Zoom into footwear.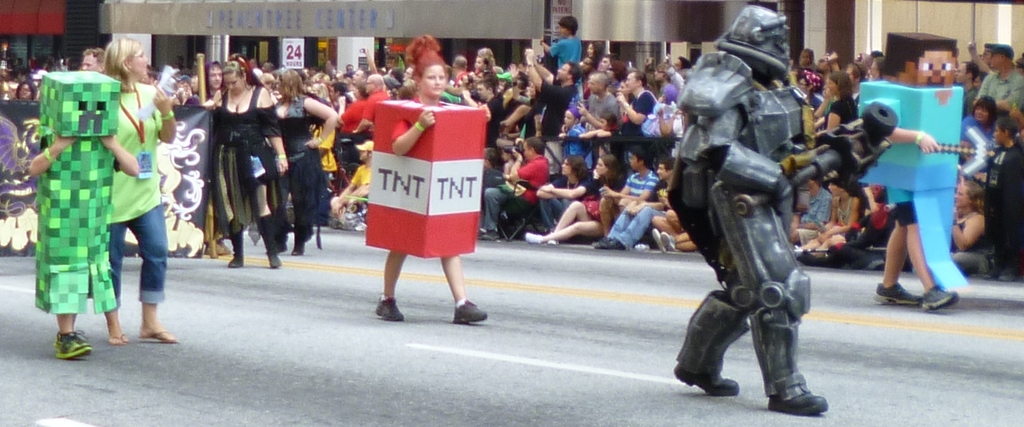
Zoom target: box=[288, 239, 305, 255].
